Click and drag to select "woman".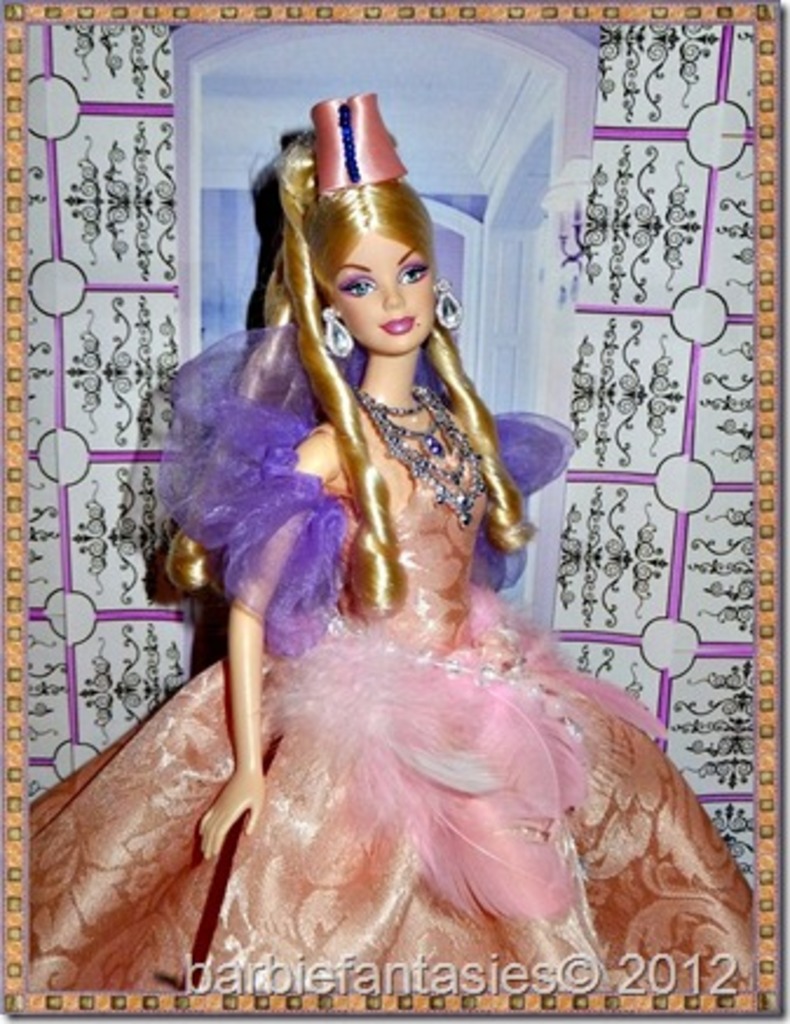
Selection: bbox=[0, 40, 788, 1001].
